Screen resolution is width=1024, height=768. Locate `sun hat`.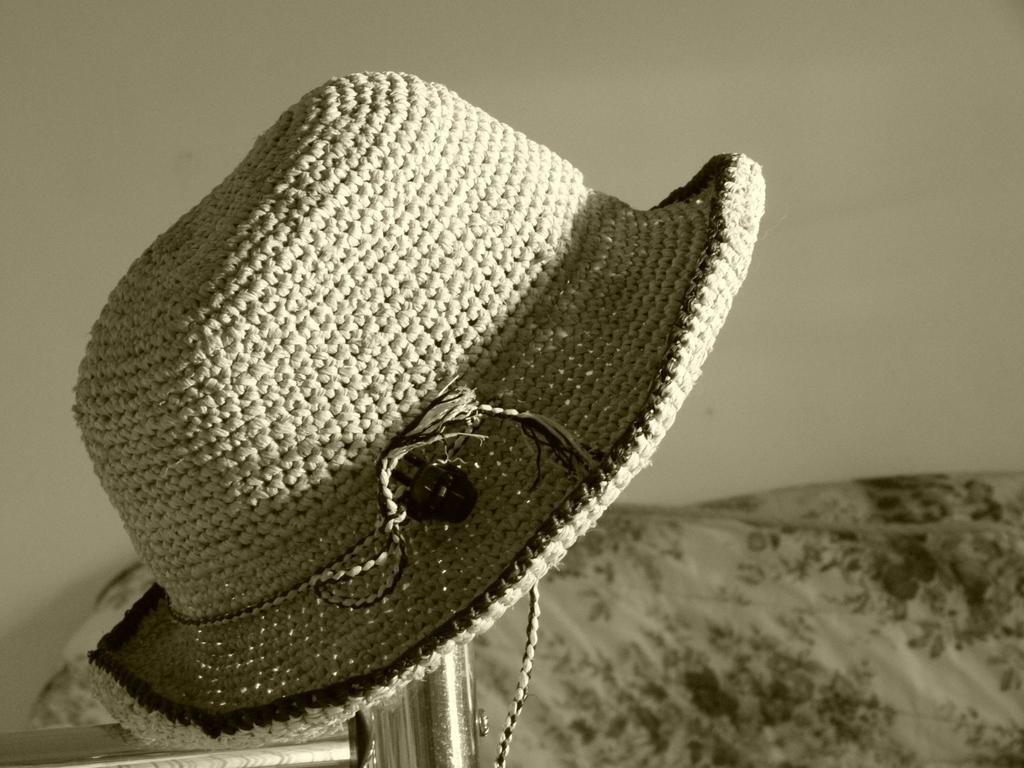
BBox(19, 65, 773, 767).
